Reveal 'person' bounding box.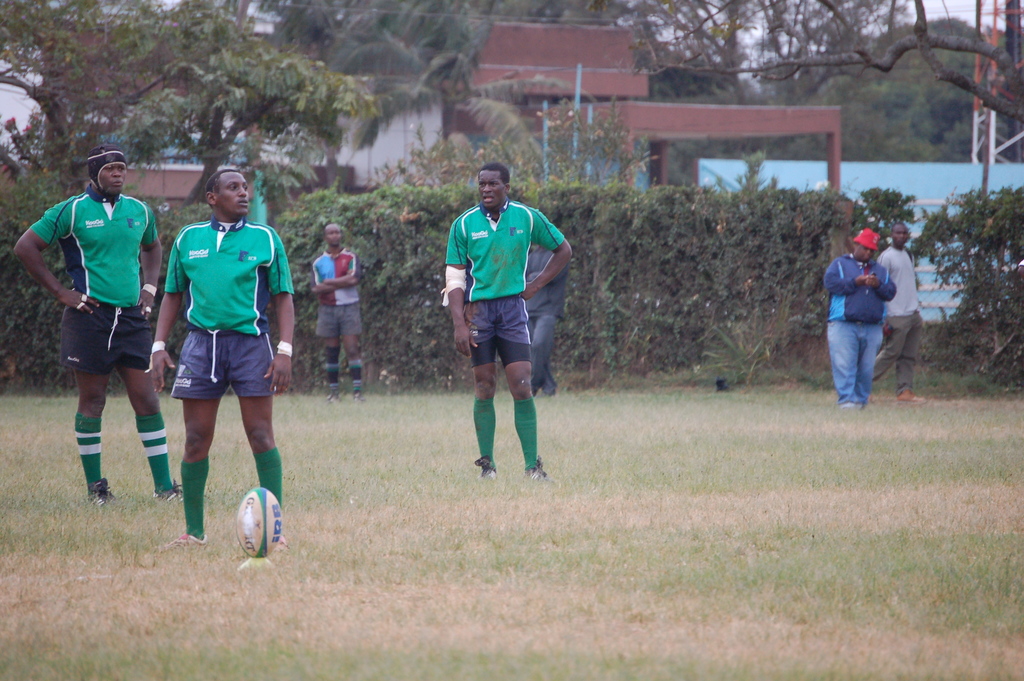
Revealed: (822,231,906,415).
